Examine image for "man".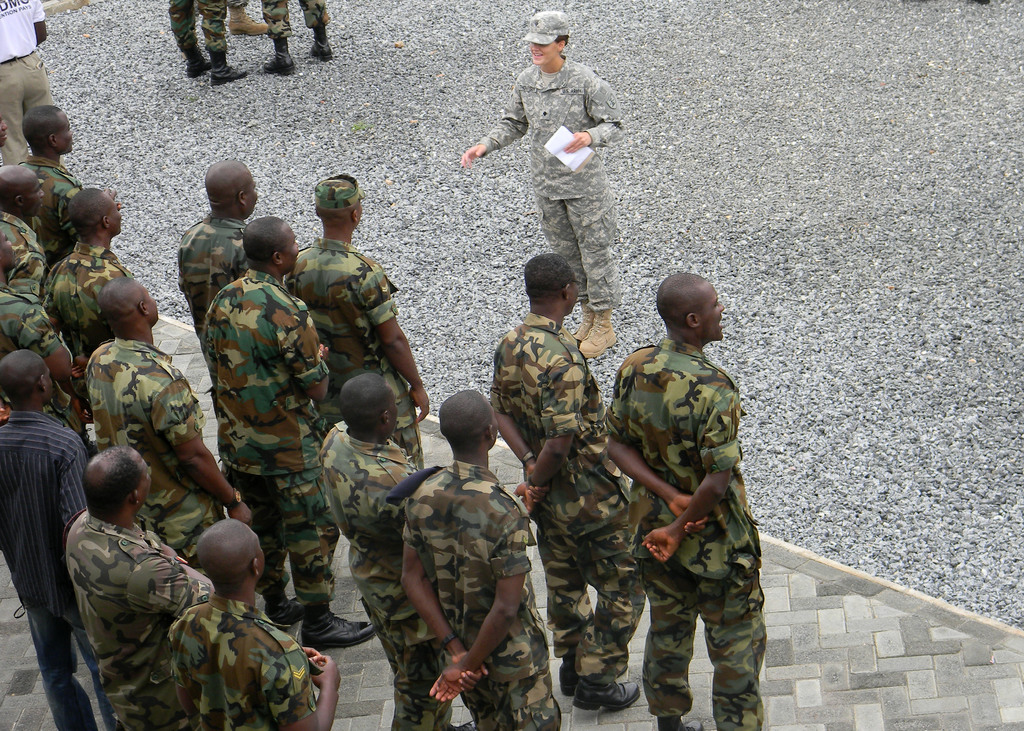
Examination result: <bbox>206, 214, 374, 649</bbox>.
